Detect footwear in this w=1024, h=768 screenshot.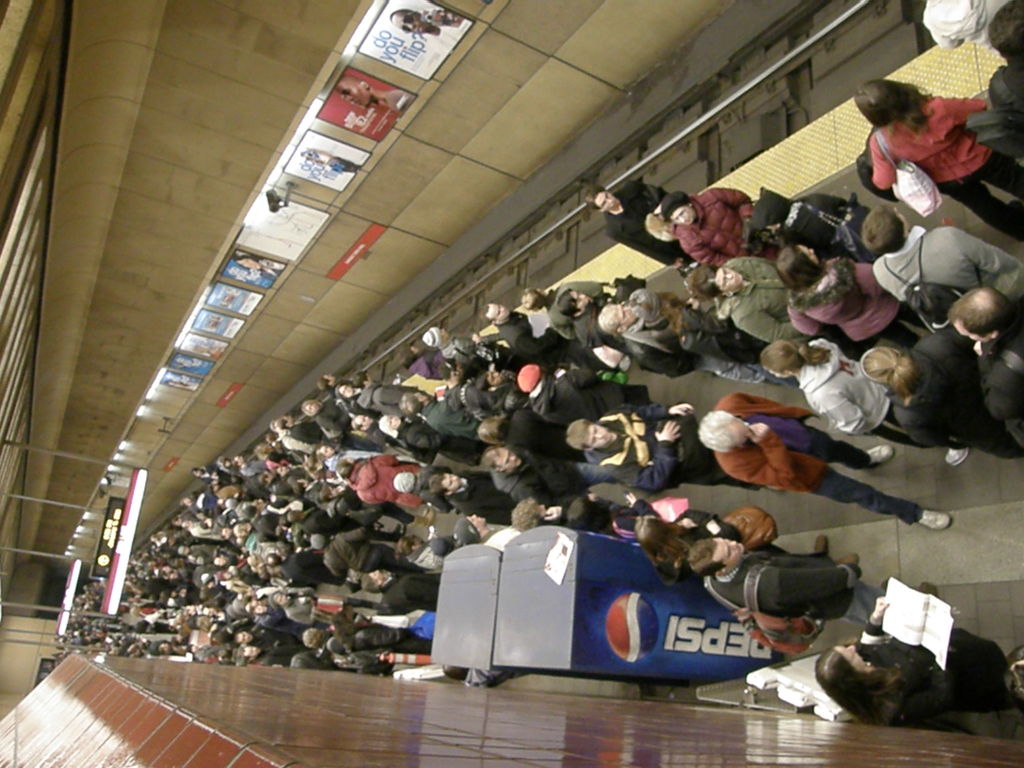
Detection: pyautogui.locateOnScreen(923, 580, 933, 604).
